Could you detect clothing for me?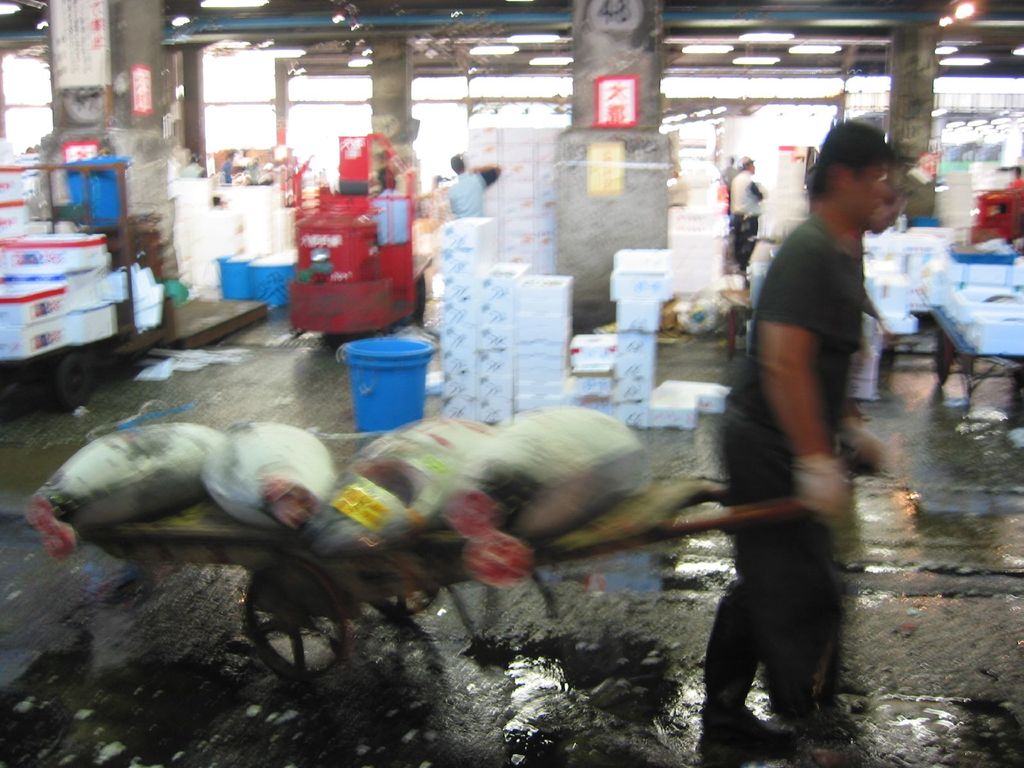
Detection result: 447:172:501:217.
